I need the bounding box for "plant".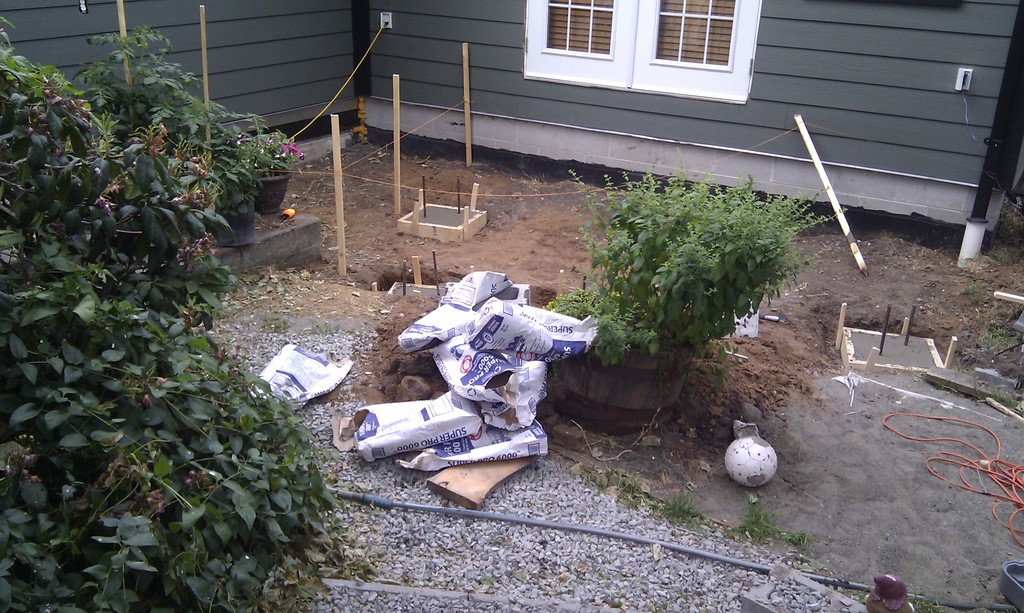
Here it is: locate(584, 466, 643, 502).
